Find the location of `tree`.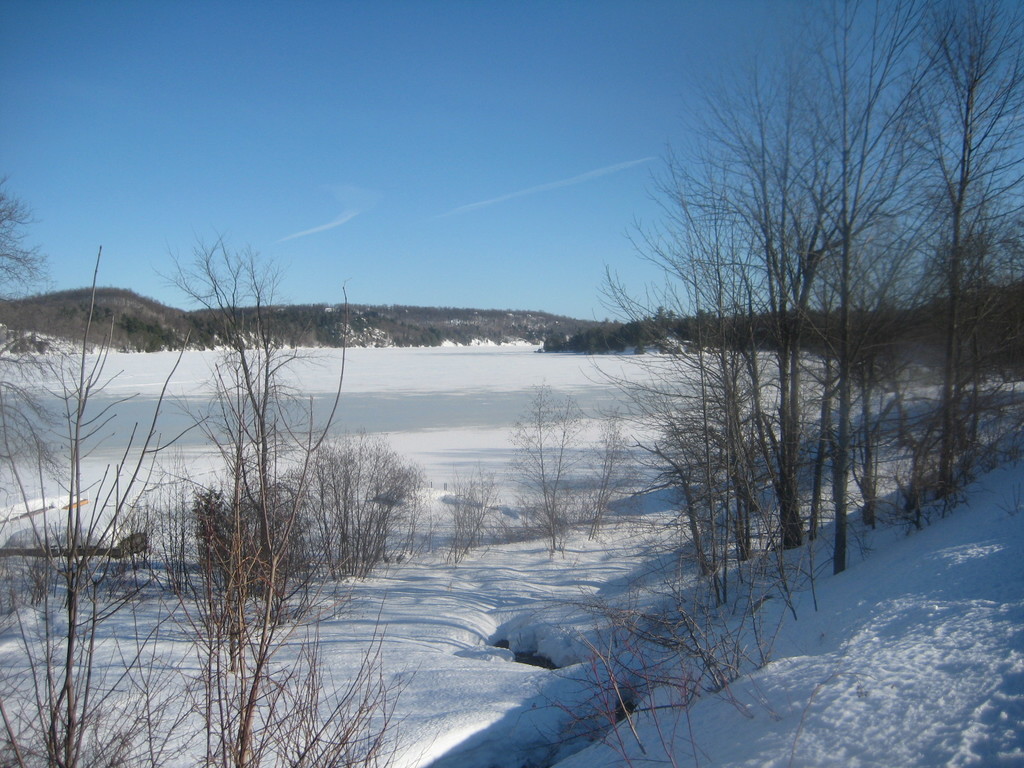
Location: 0, 204, 51, 291.
